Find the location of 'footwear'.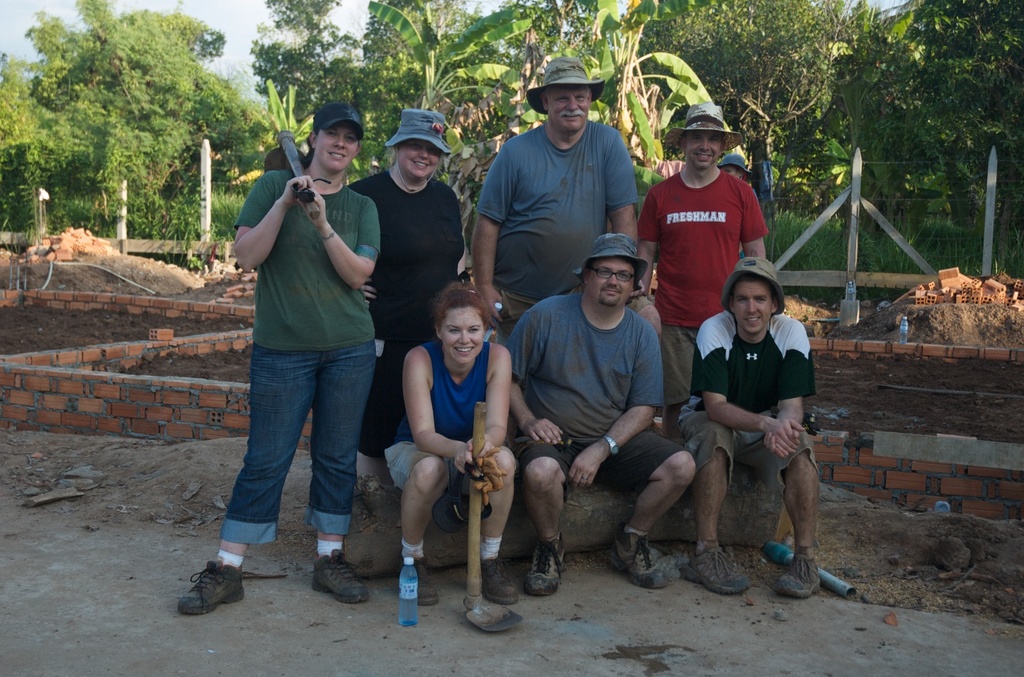
Location: 526 534 570 589.
